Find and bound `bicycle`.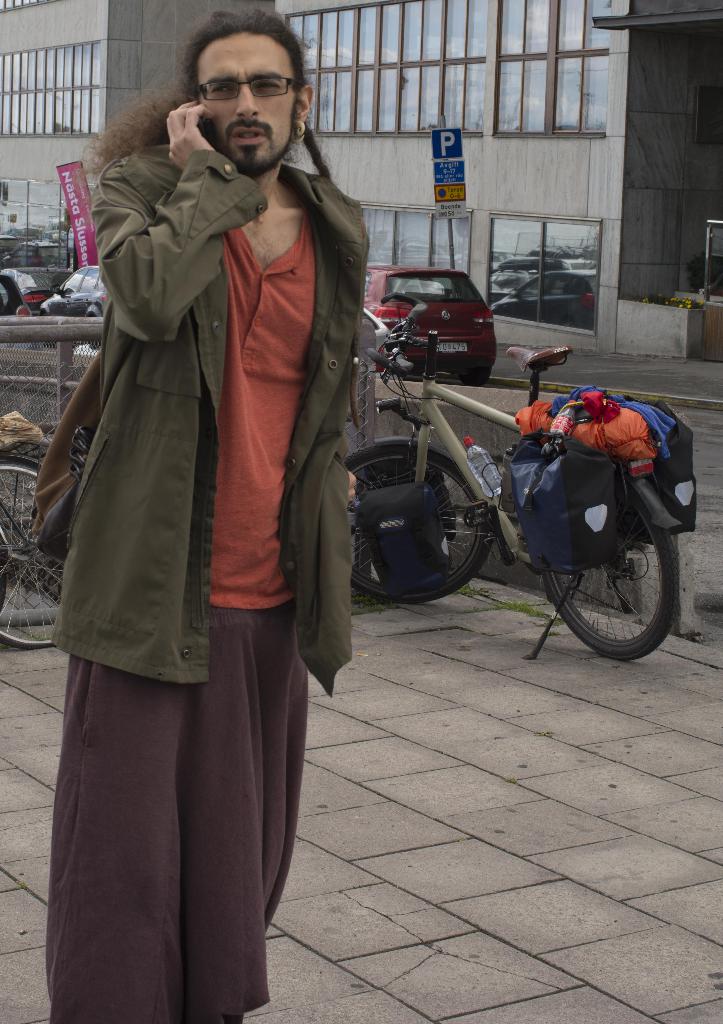
Bound: {"left": 0, "top": 415, "right": 67, "bottom": 646}.
